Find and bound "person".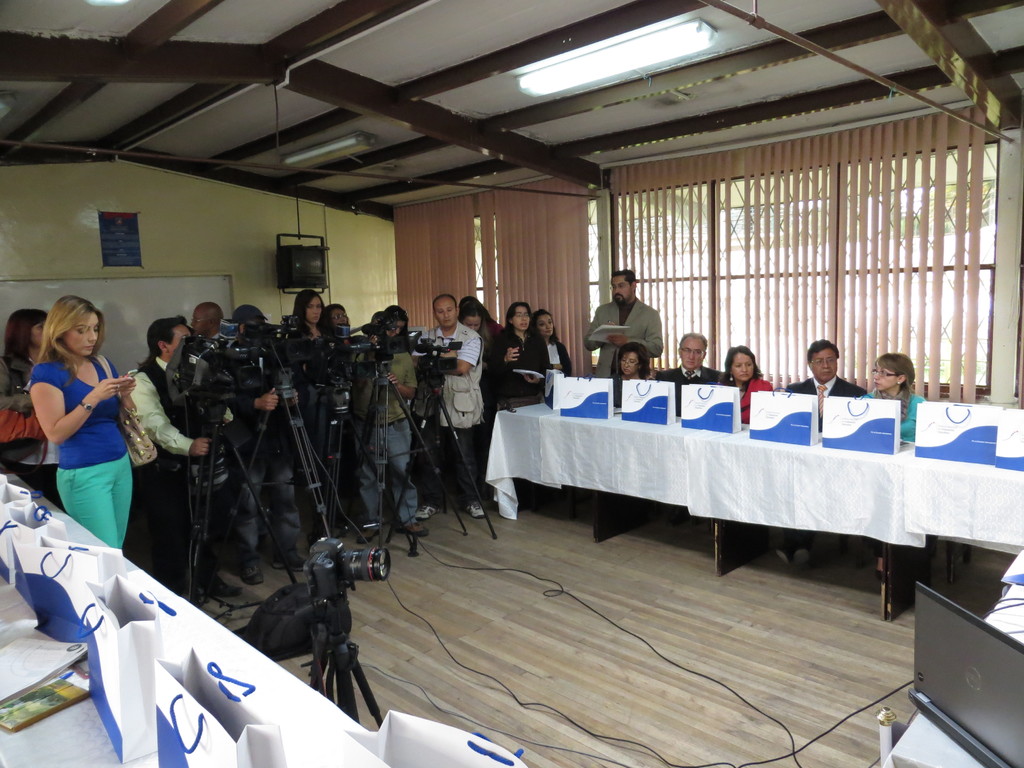
Bound: rect(287, 290, 333, 423).
